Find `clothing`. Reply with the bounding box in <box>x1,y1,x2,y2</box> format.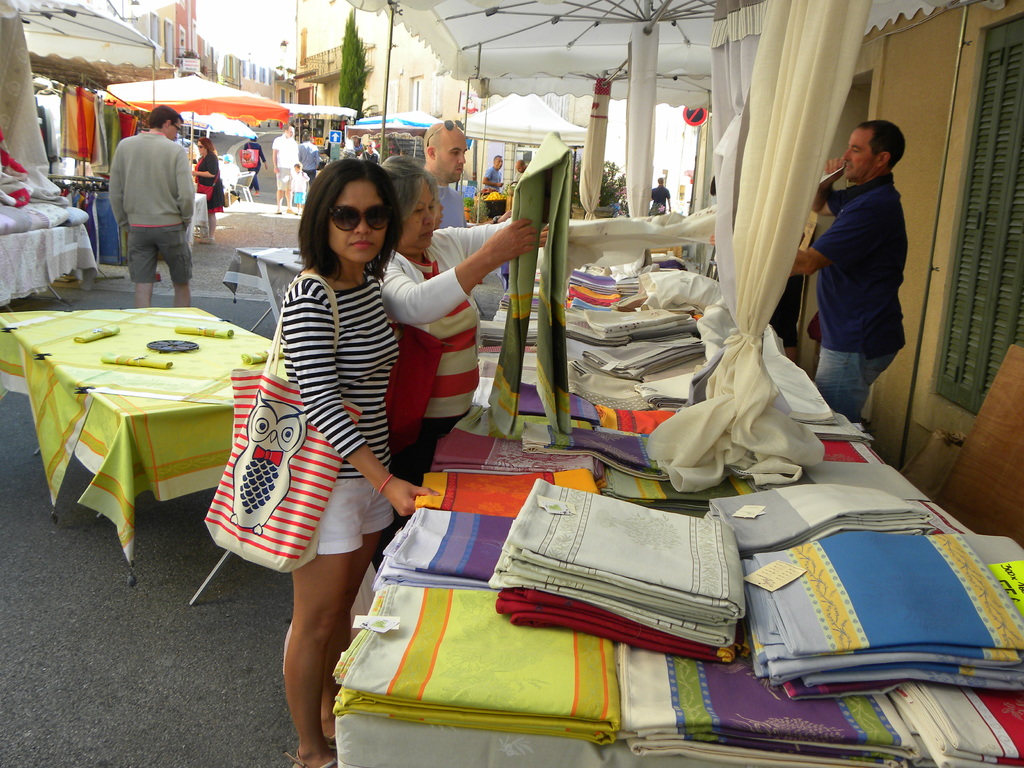
<box>483,167,500,192</box>.
